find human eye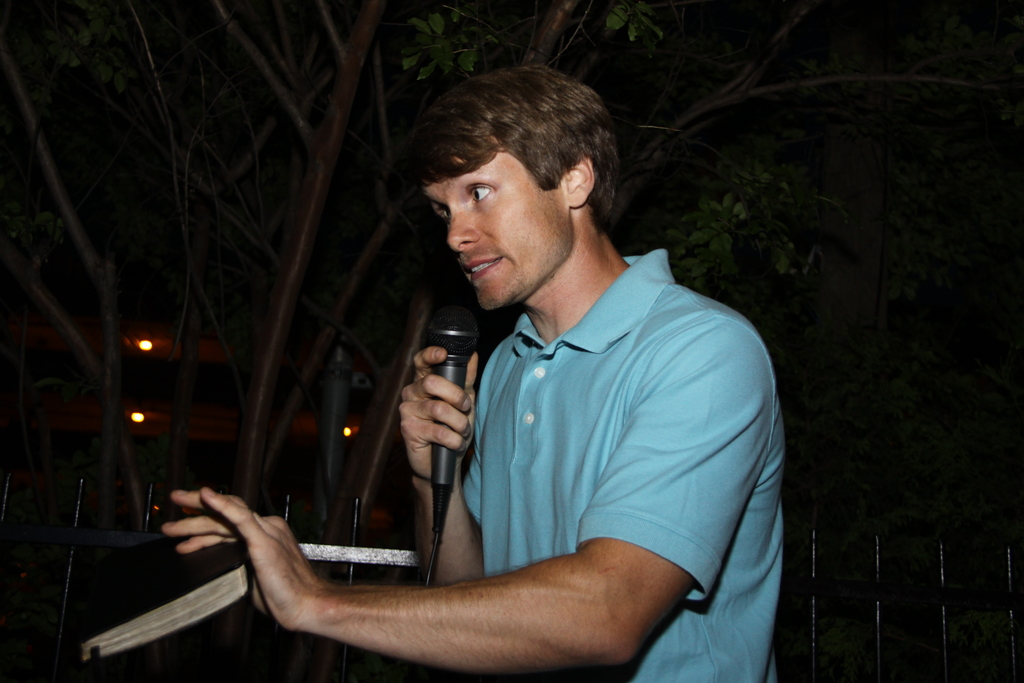
(x1=467, y1=185, x2=493, y2=204)
